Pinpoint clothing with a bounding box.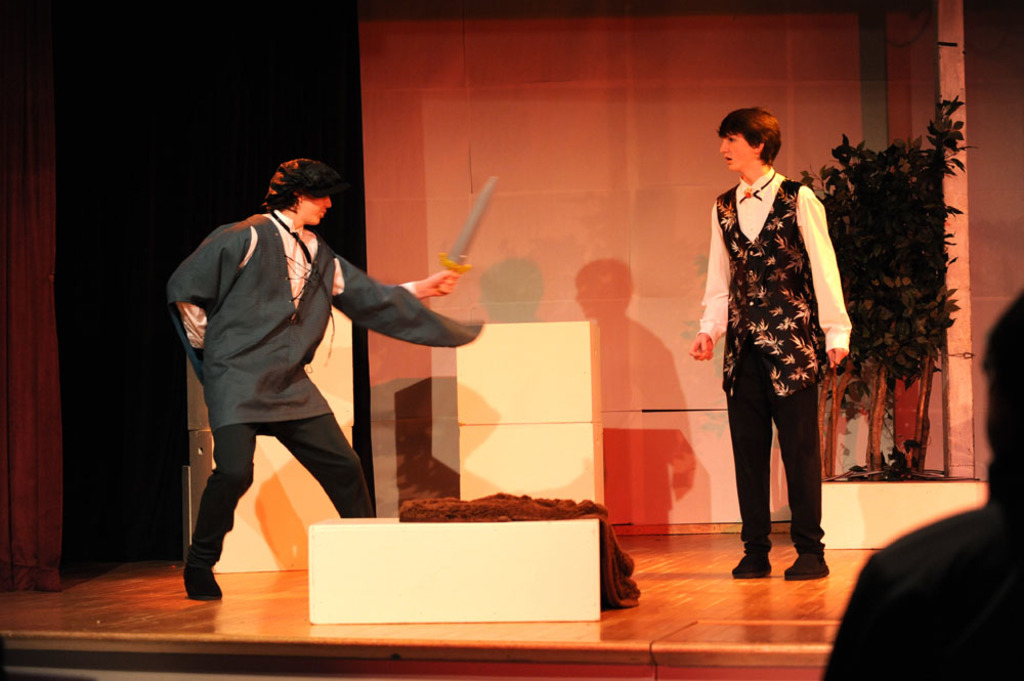
x1=156 y1=204 x2=483 y2=587.
